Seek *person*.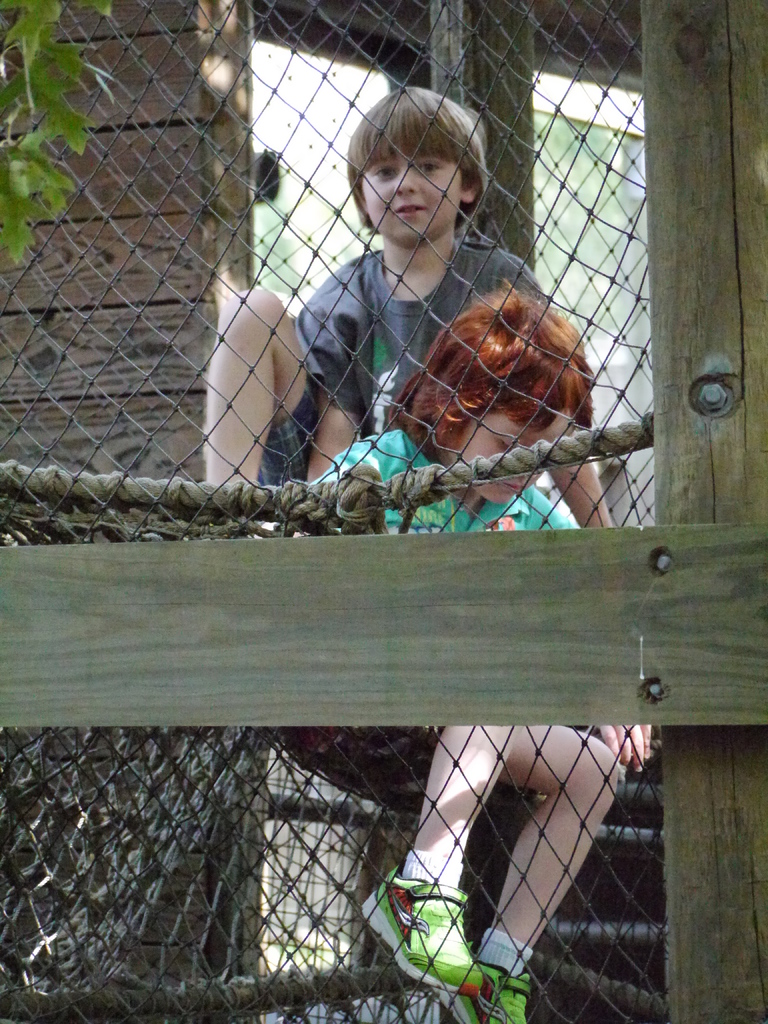
214 96 575 477.
